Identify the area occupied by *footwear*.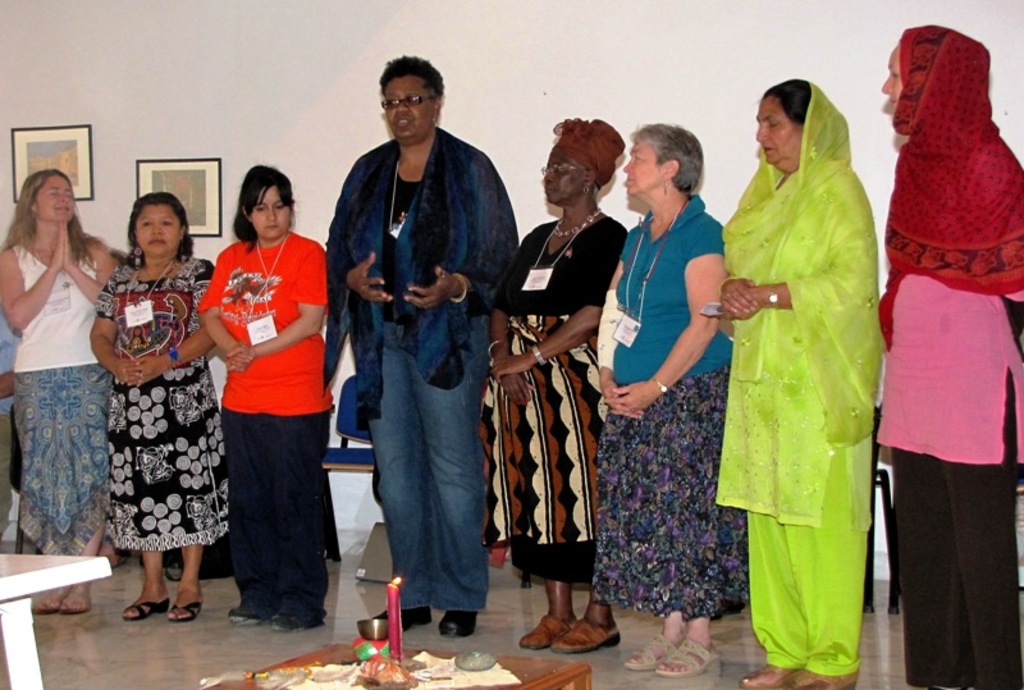
Area: select_region(552, 614, 625, 648).
